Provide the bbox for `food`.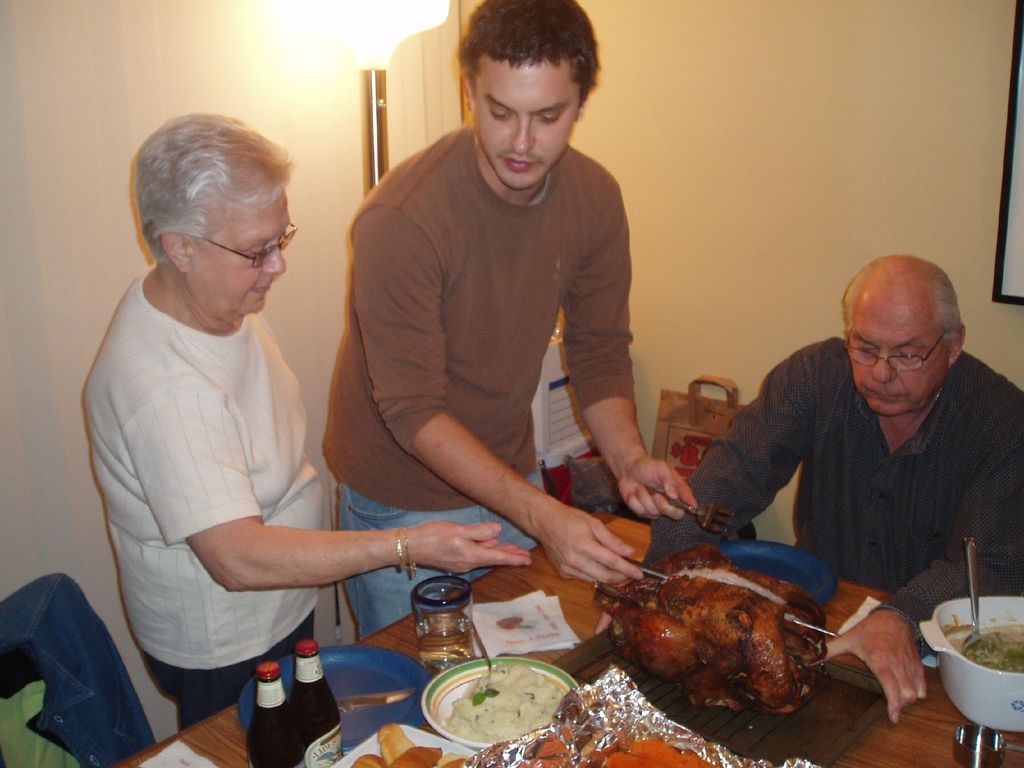
432, 751, 472, 767.
